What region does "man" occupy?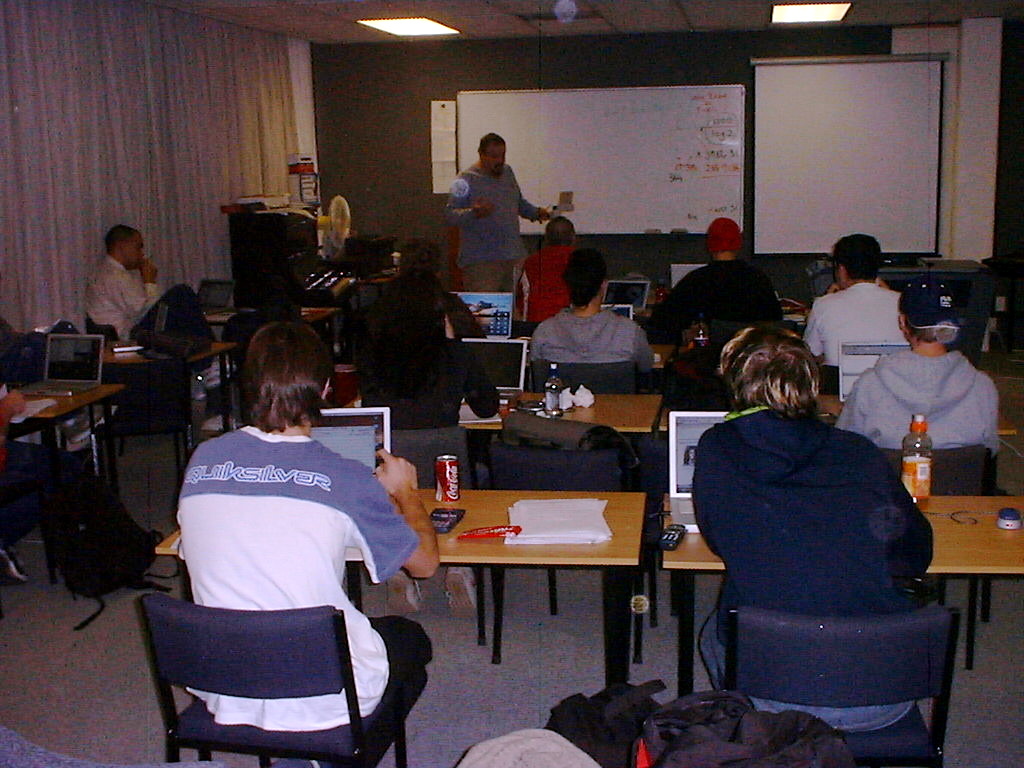
bbox=[801, 236, 907, 387].
